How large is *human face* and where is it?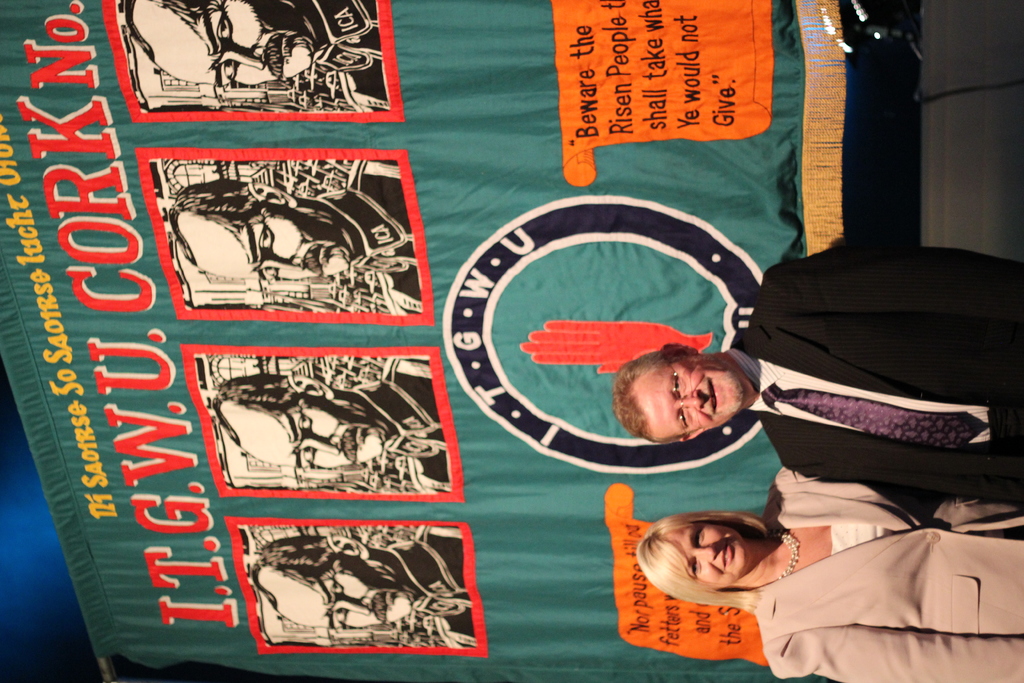
Bounding box: <region>664, 527, 746, 580</region>.
